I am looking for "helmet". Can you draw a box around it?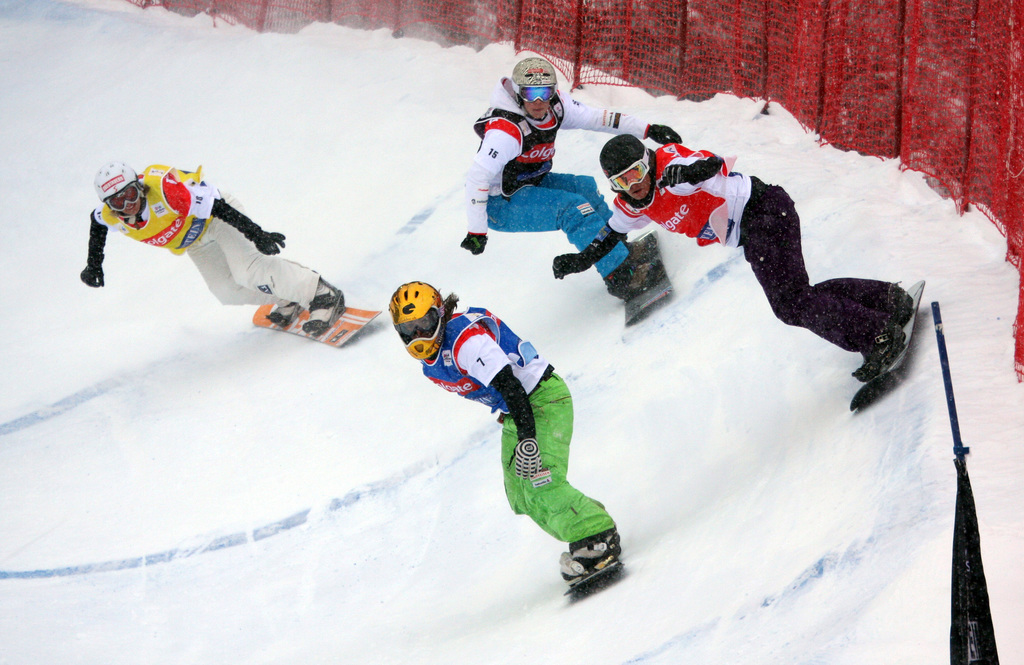
Sure, the bounding box is [374,280,445,353].
